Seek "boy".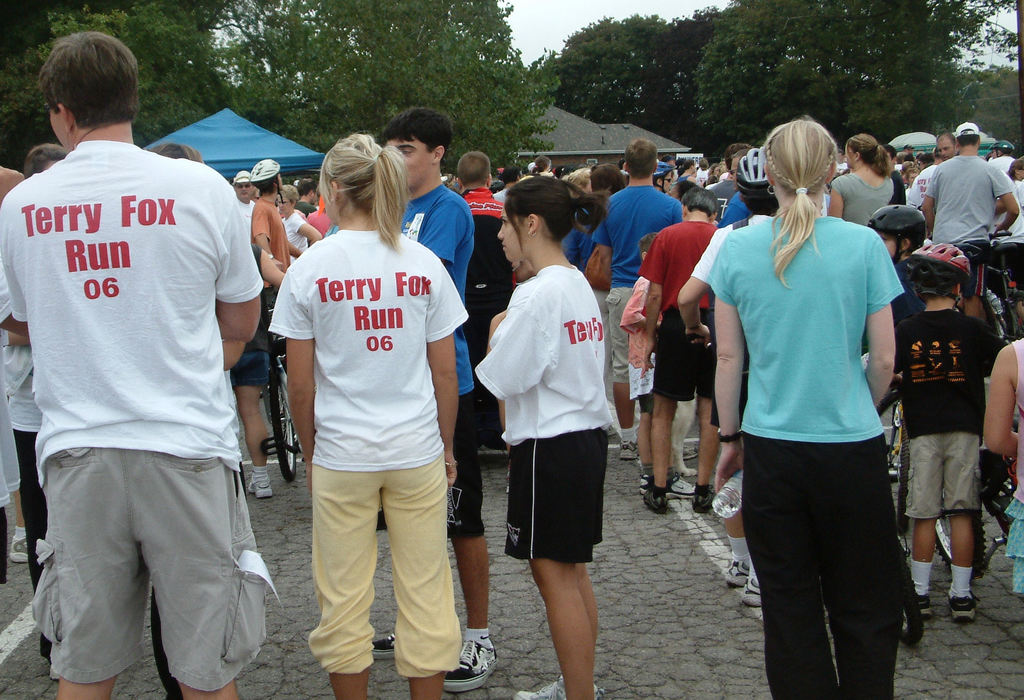
x1=621 y1=232 x2=701 y2=500.
